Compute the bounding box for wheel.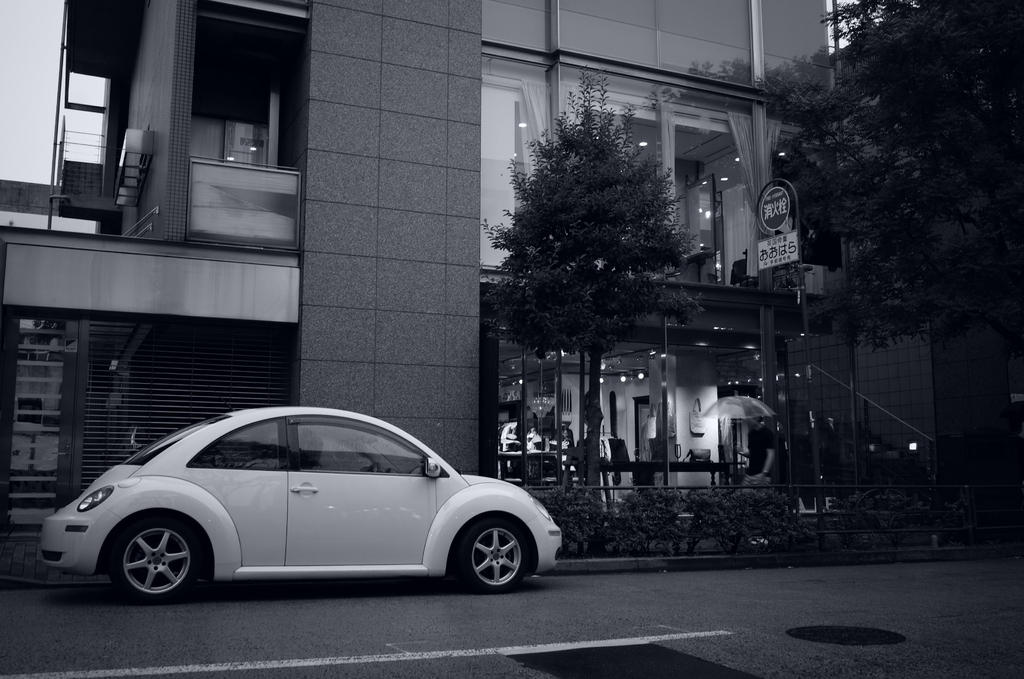
bbox=[459, 519, 527, 593].
